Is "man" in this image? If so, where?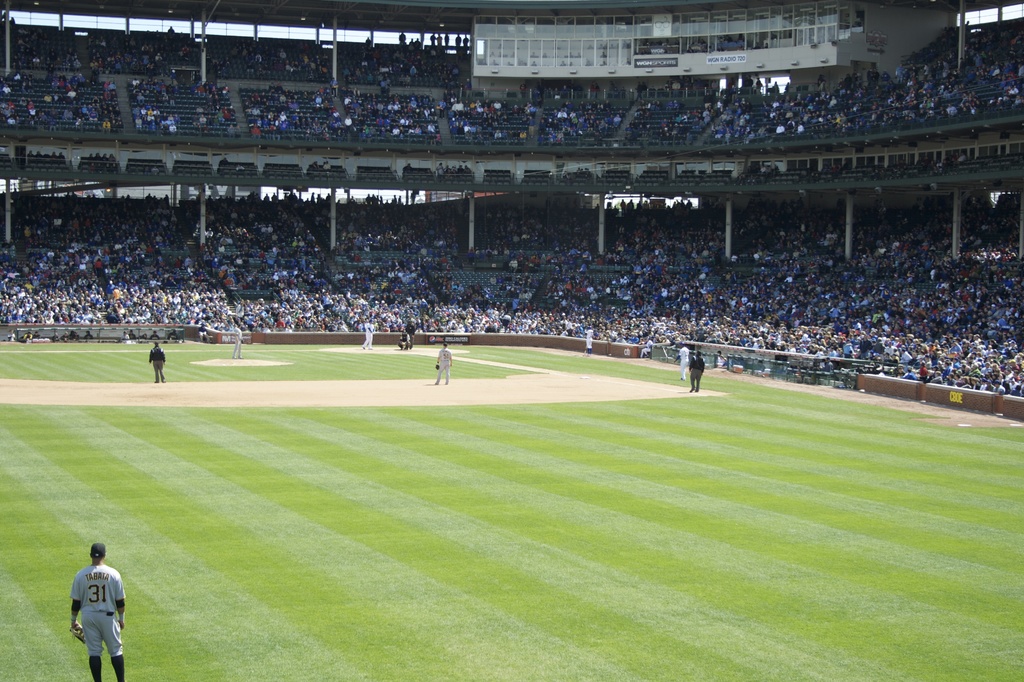
Yes, at box(691, 351, 707, 394).
